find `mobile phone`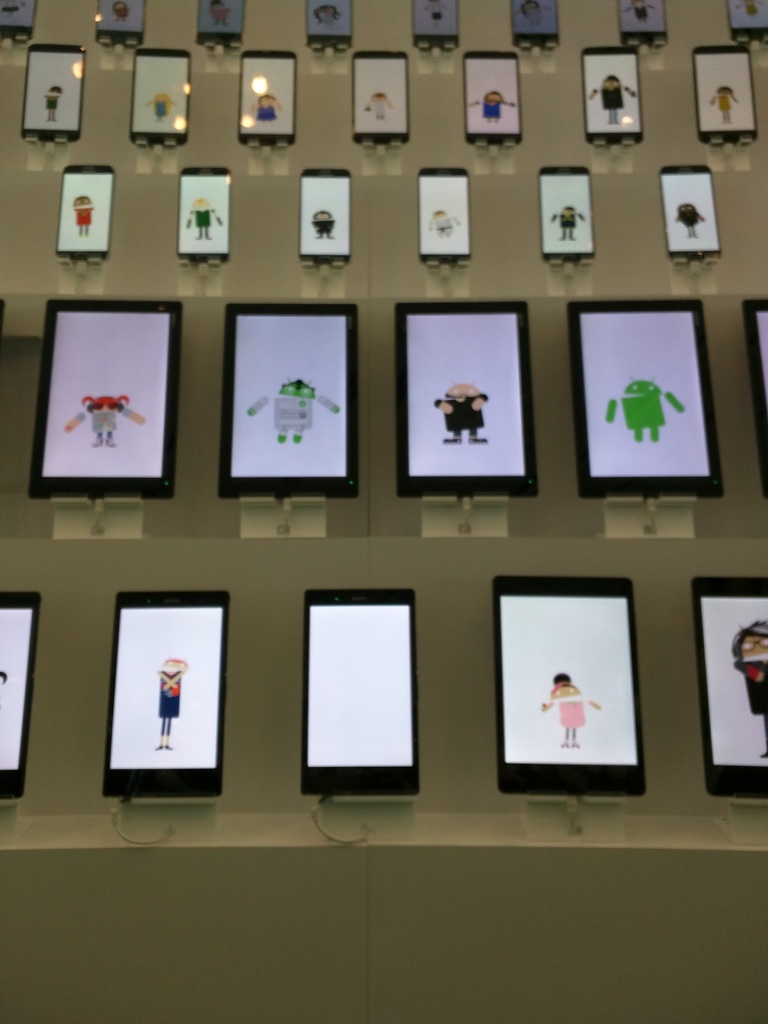
[464,51,525,146]
